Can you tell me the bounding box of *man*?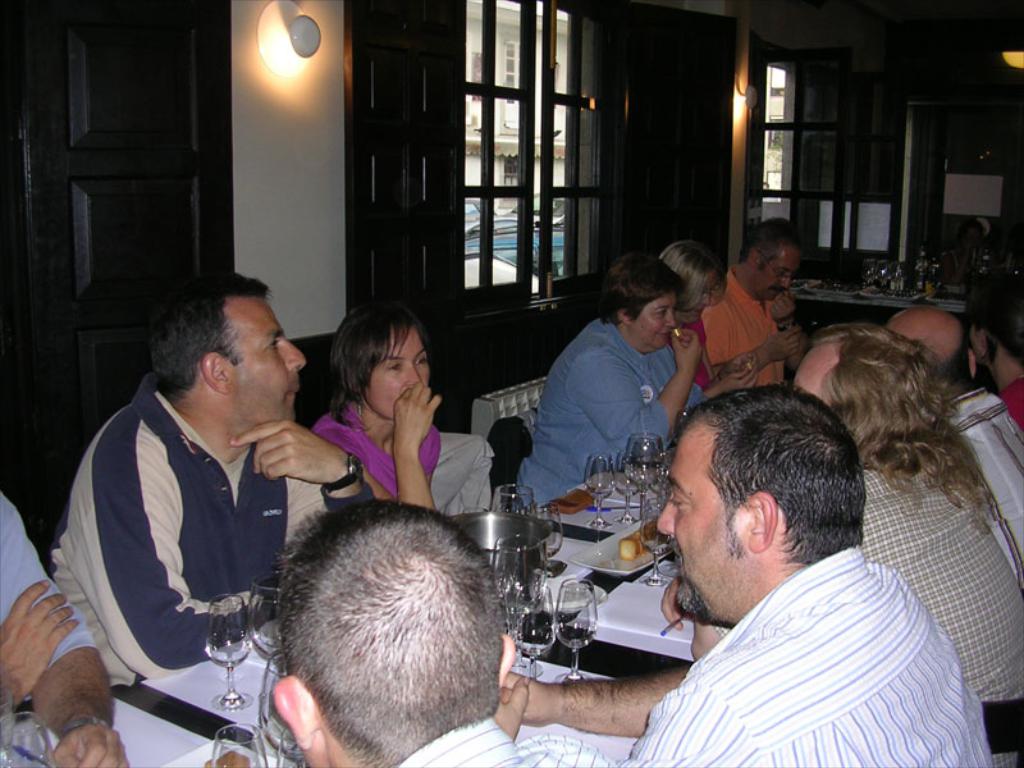
Rect(50, 270, 375, 696).
